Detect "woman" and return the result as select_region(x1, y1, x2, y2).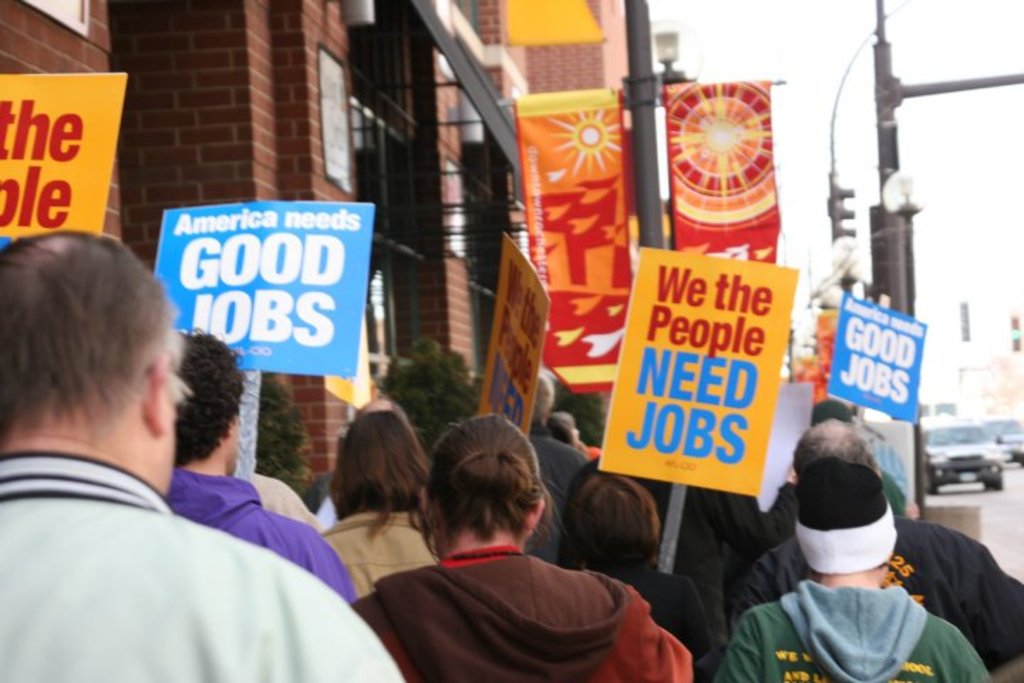
select_region(319, 420, 448, 588).
